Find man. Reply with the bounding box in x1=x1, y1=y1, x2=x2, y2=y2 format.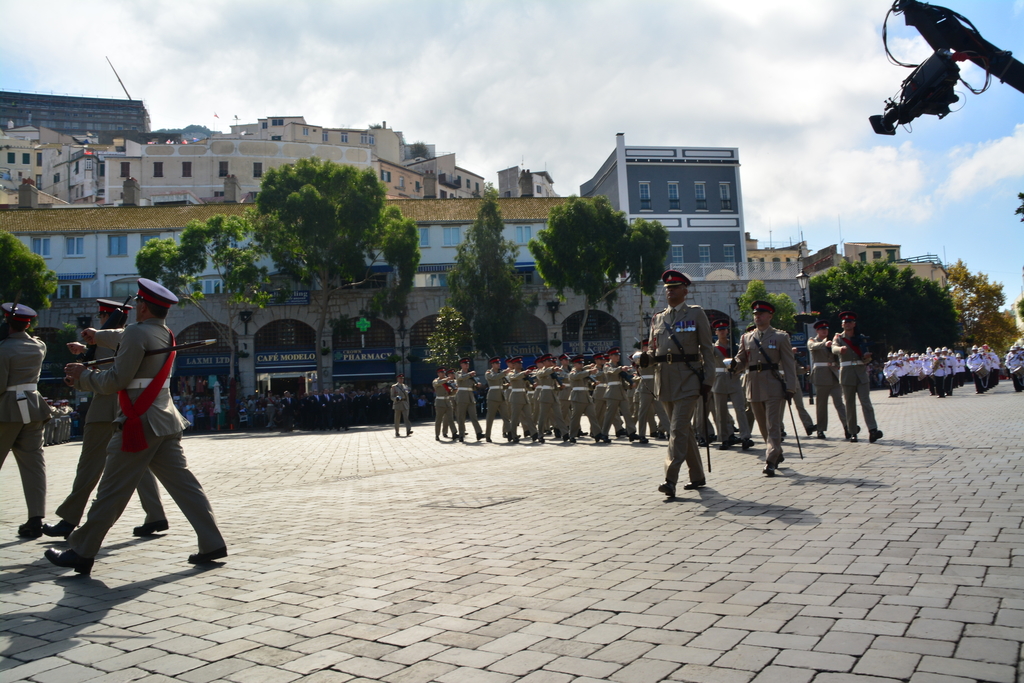
x1=510, y1=356, x2=543, y2=444.
